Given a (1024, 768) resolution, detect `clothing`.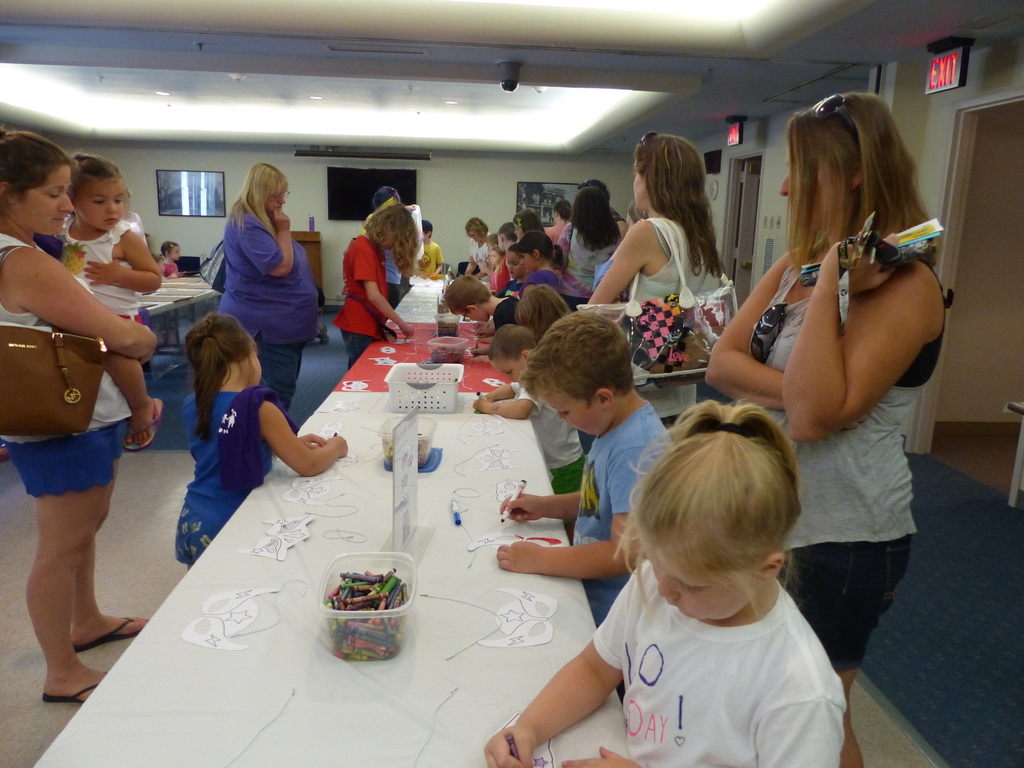
box=[0, 233, 131, 499].
